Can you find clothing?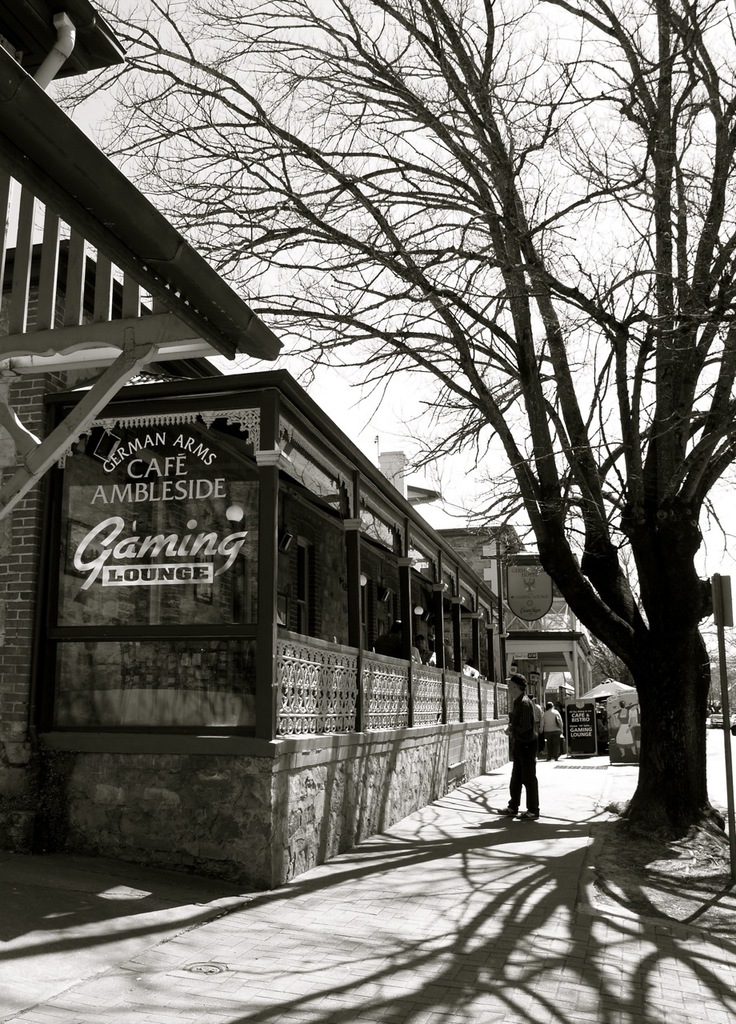
Yes, bounding box: <bbox>376, 632, 399, 646</bbox>.
